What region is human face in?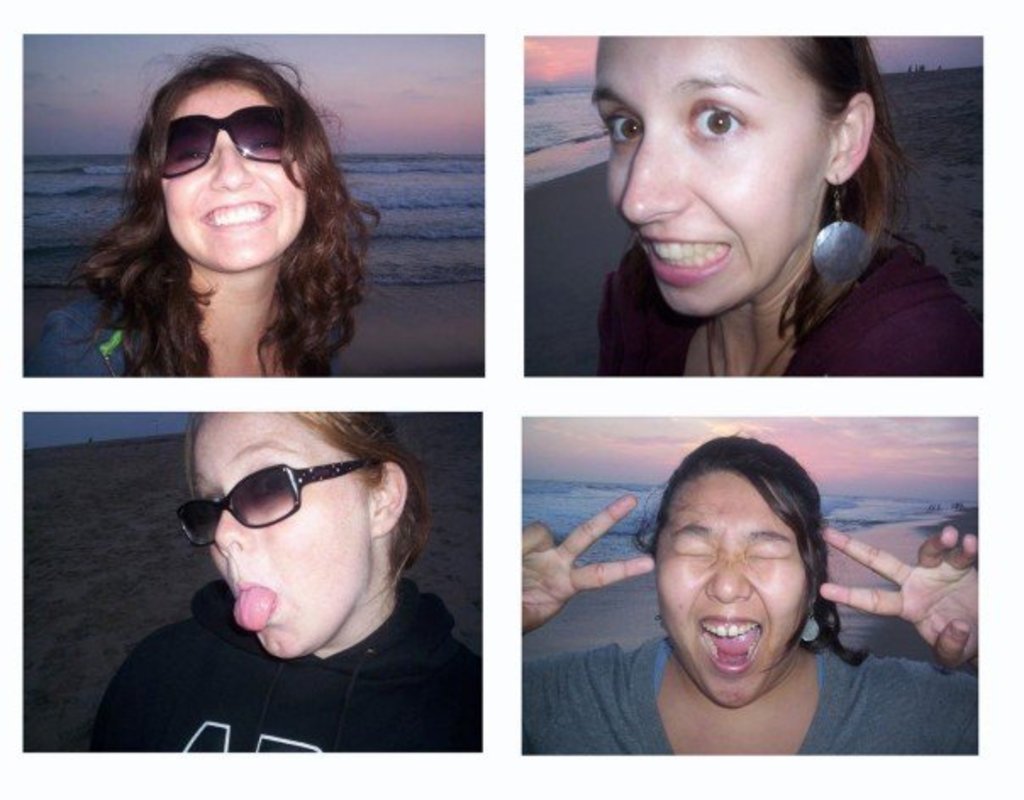
597 32 826 315.
